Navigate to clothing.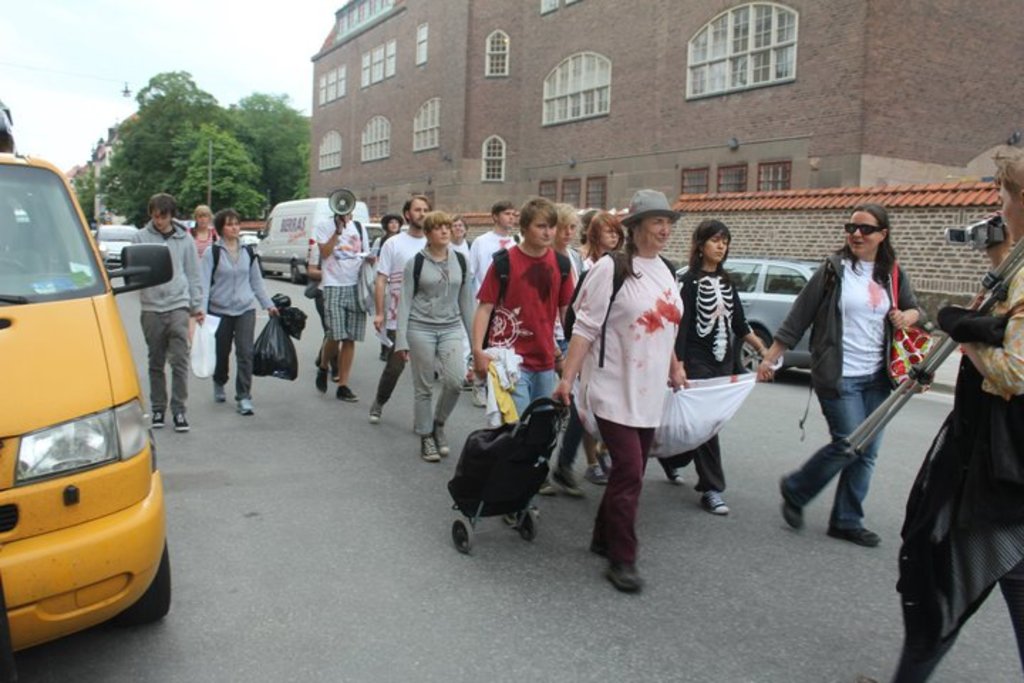
Navigation target: x1=472, y1=231, x2=511, y2=280.
